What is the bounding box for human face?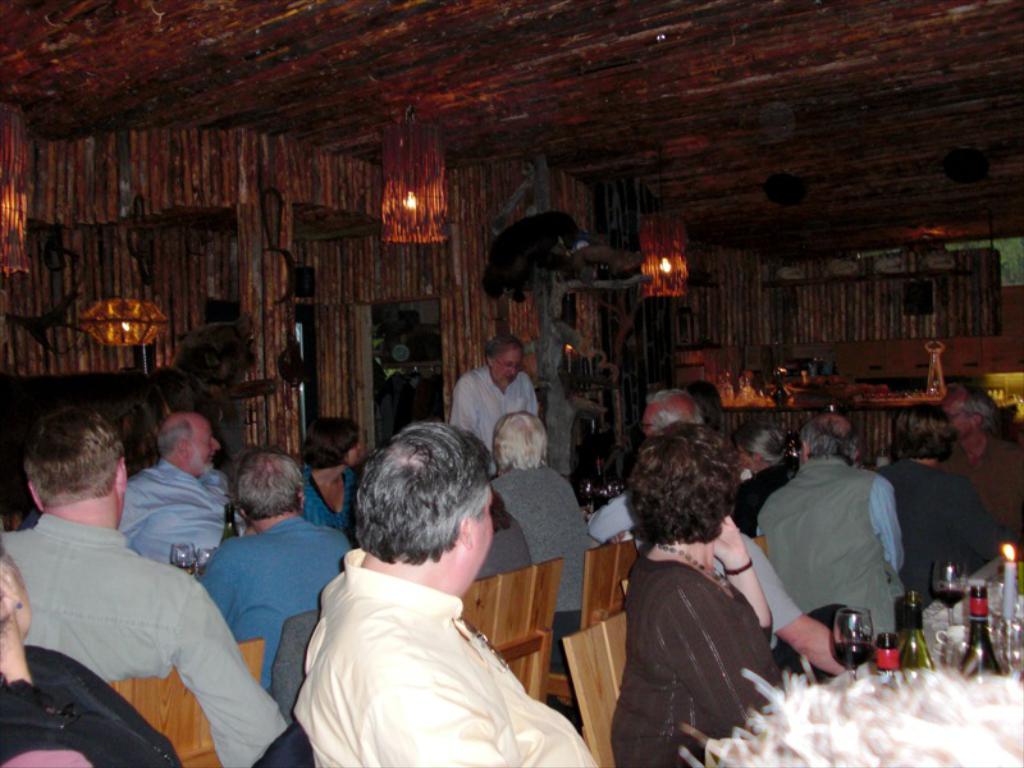
6:548:28:623.
